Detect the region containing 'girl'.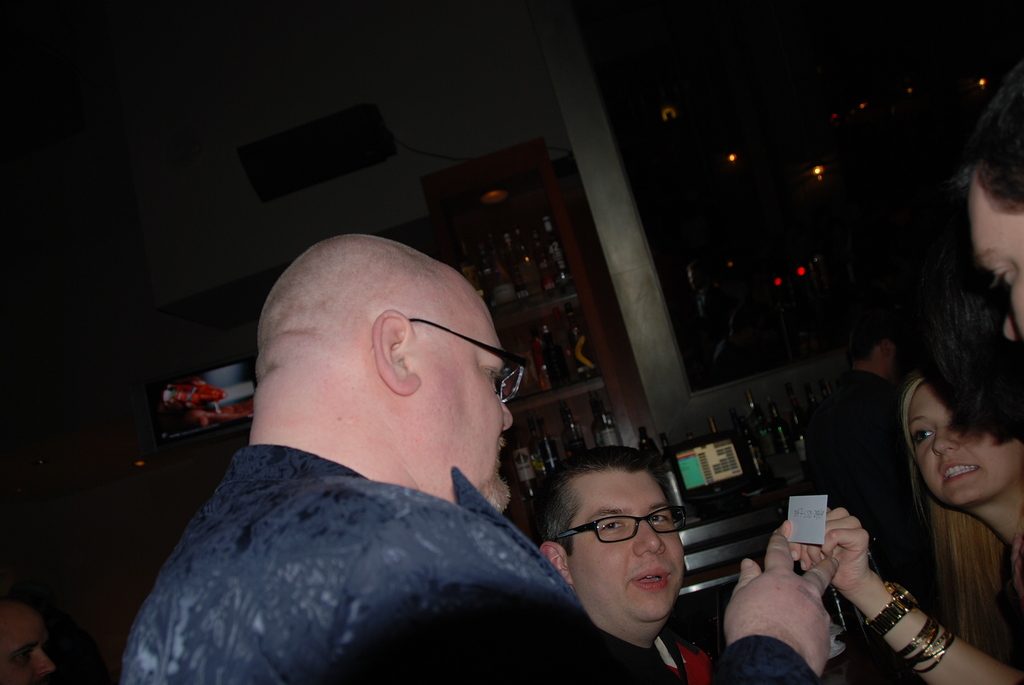
<bbox>797, 372, 1023, 684</bbox>.
